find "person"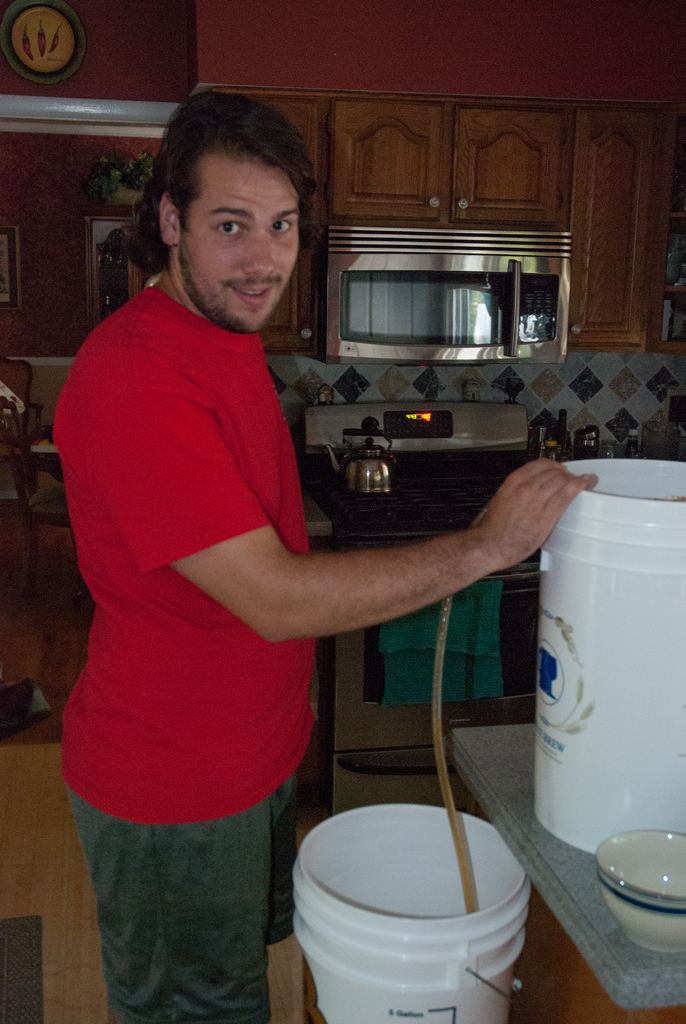
68,106,499,1005
